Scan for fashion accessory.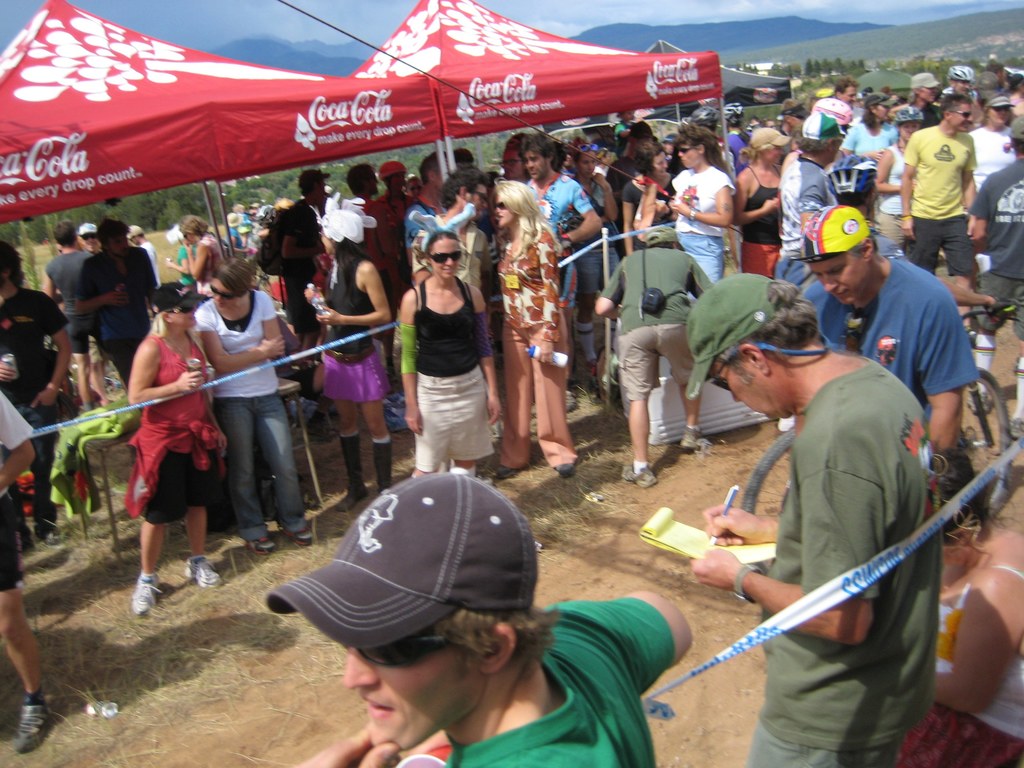
Scan result: 804/110/848/141.
